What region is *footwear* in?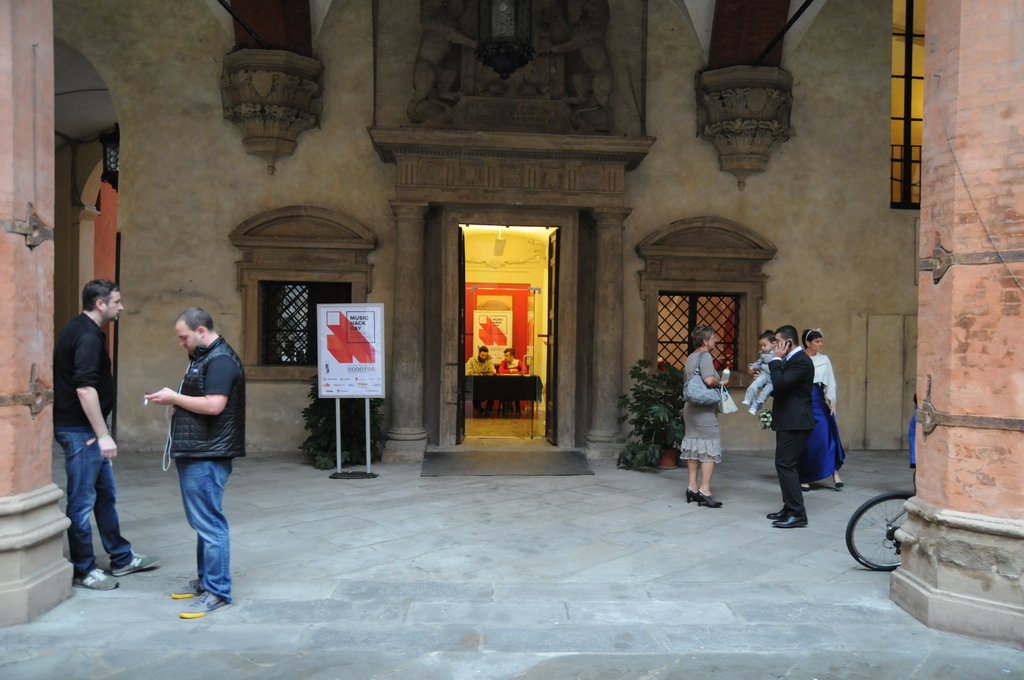
region(179, 590, 231, 620).
